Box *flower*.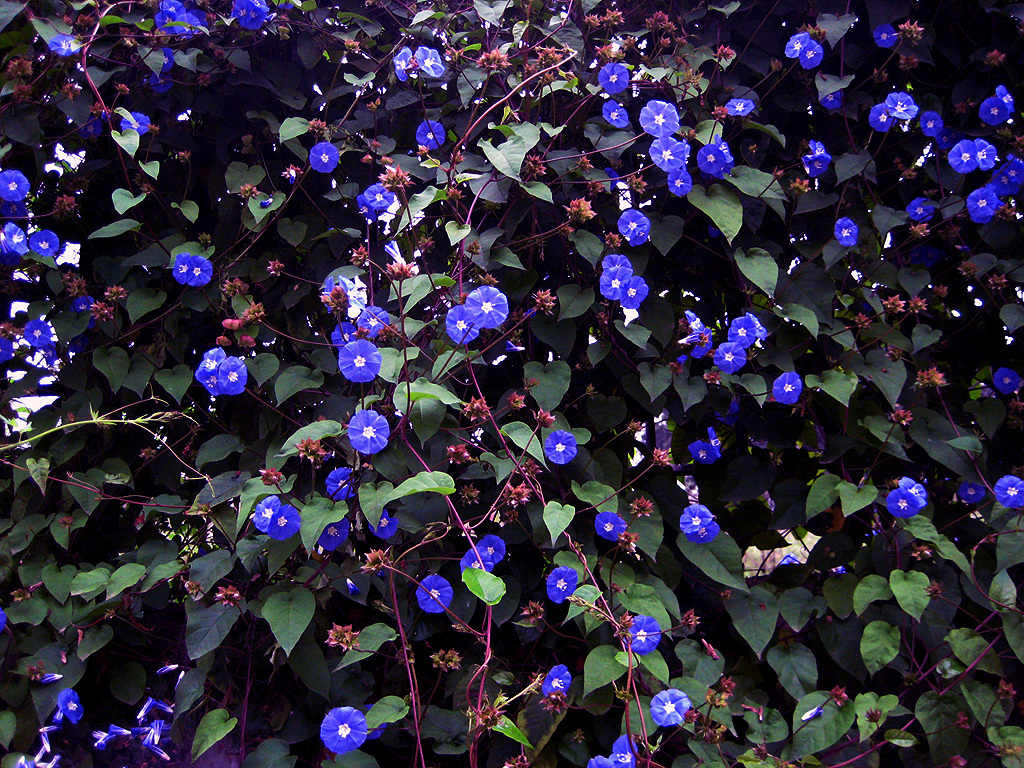
52/31/84/59.
